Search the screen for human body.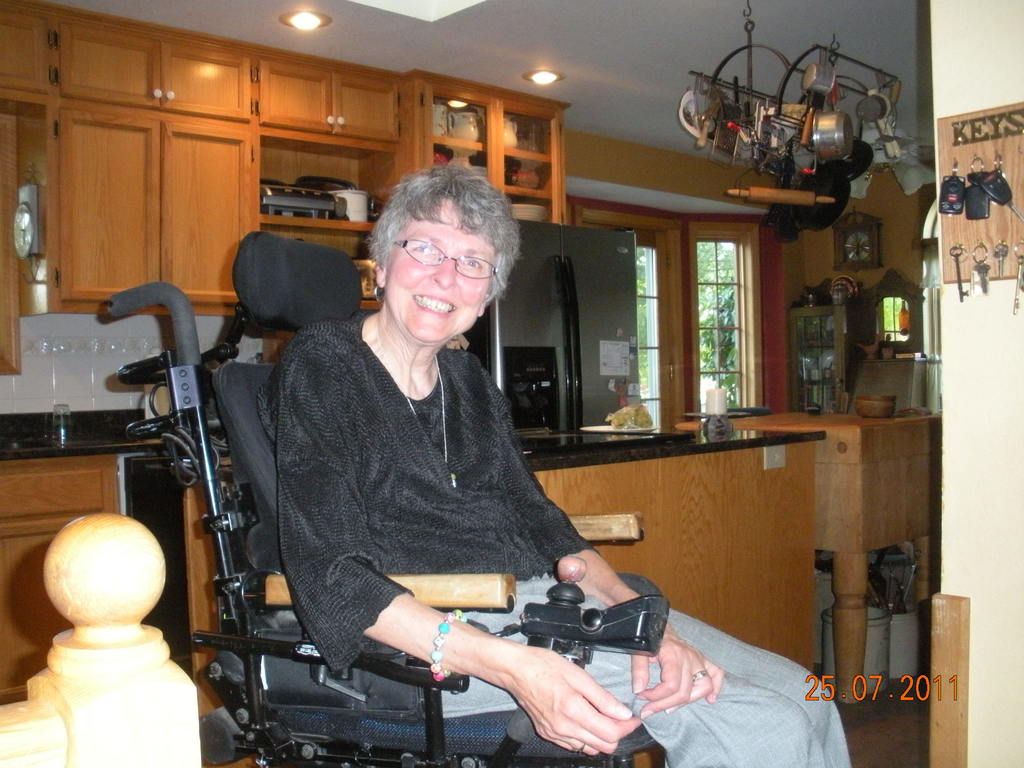
Found at {"left": 284, "top": 161, "right": 850, "bottom": 767}.
